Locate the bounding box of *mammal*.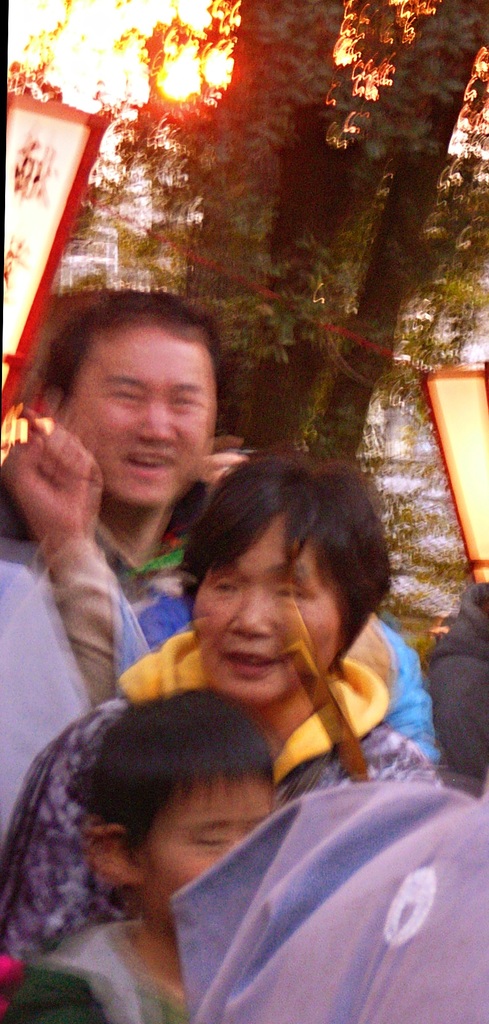
Bounding box: <bbox>0, 284, 234, 659</bbox>.
